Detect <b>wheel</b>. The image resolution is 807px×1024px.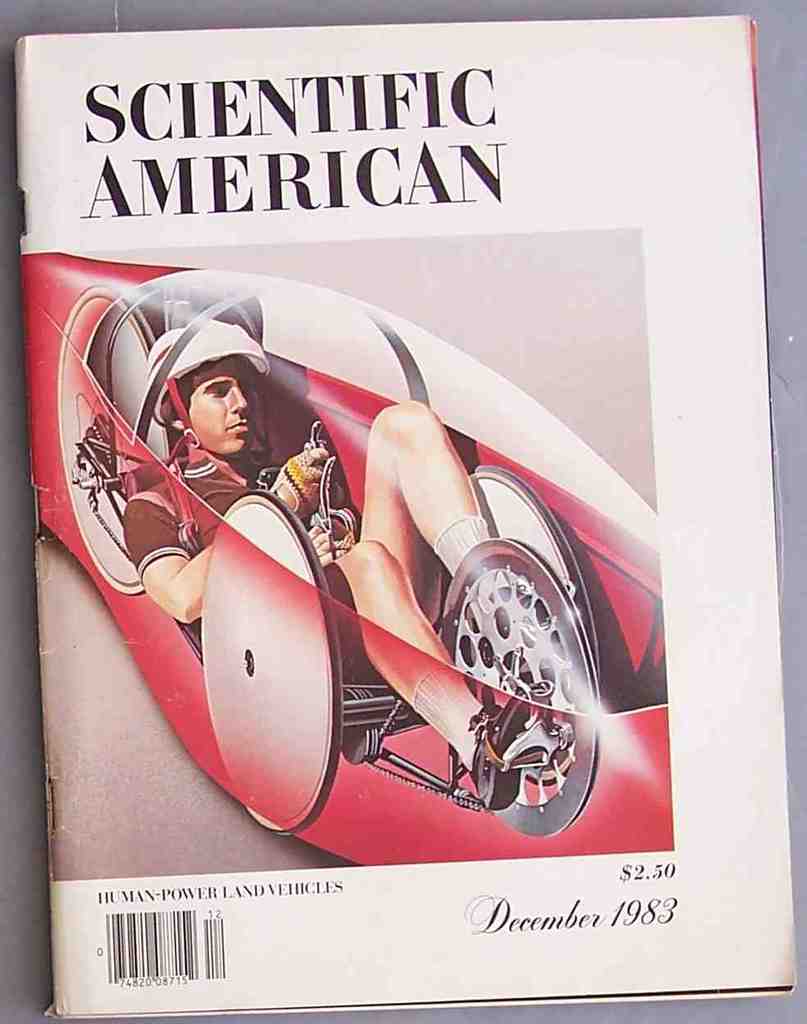
x1=198 y1=493 x2=347 y2=838.
